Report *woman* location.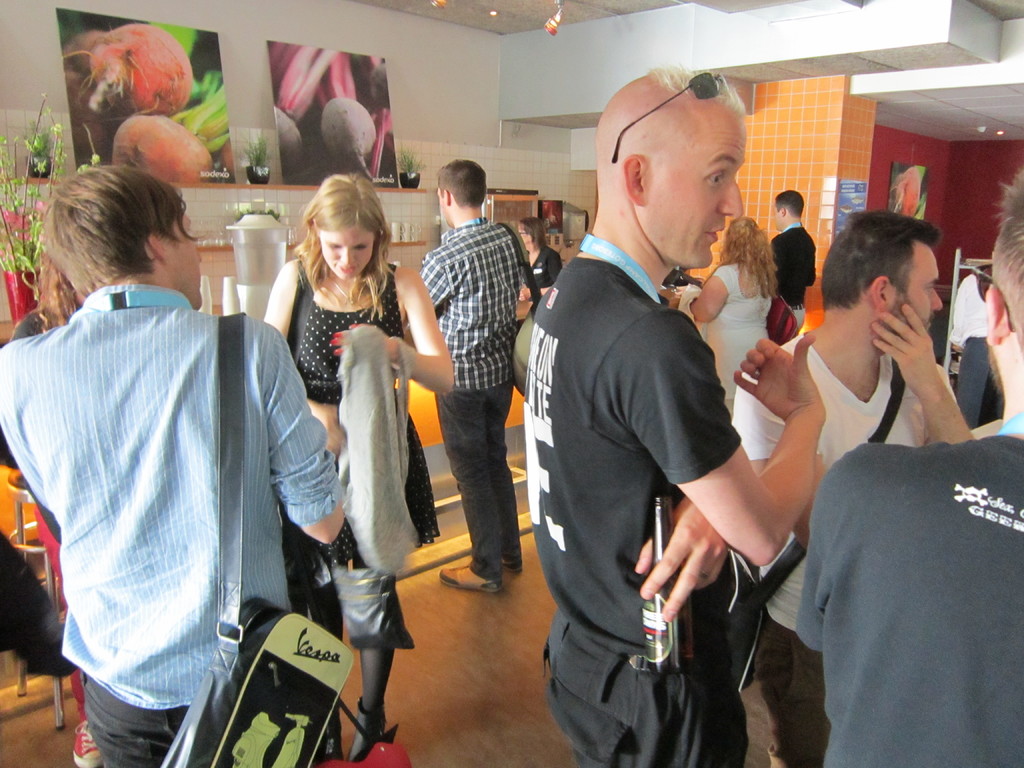
Report: l=514, t=217, r=564, b=305.
